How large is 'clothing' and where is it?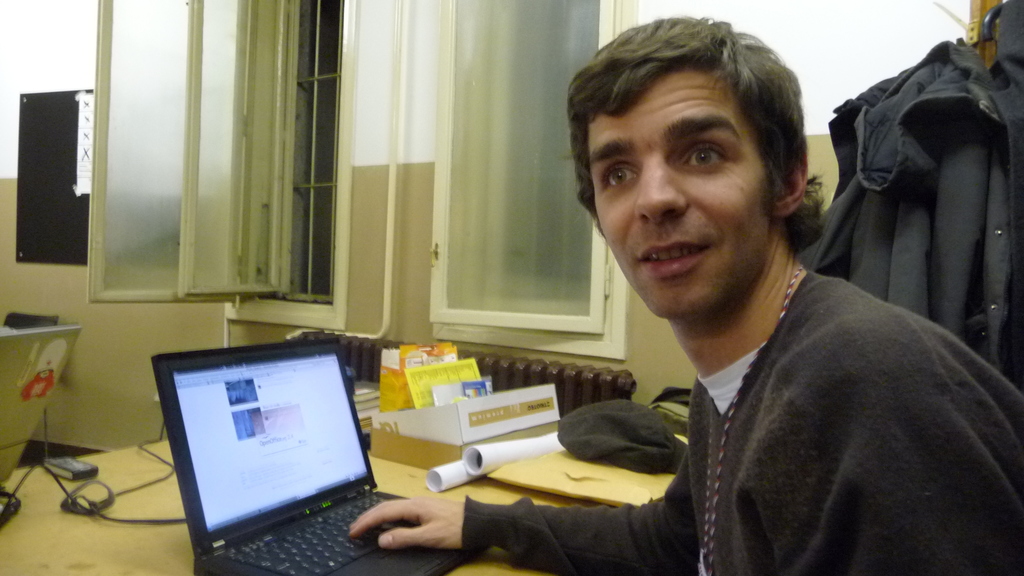
Bounding box: BBox(800, 0, 1023, 384).
